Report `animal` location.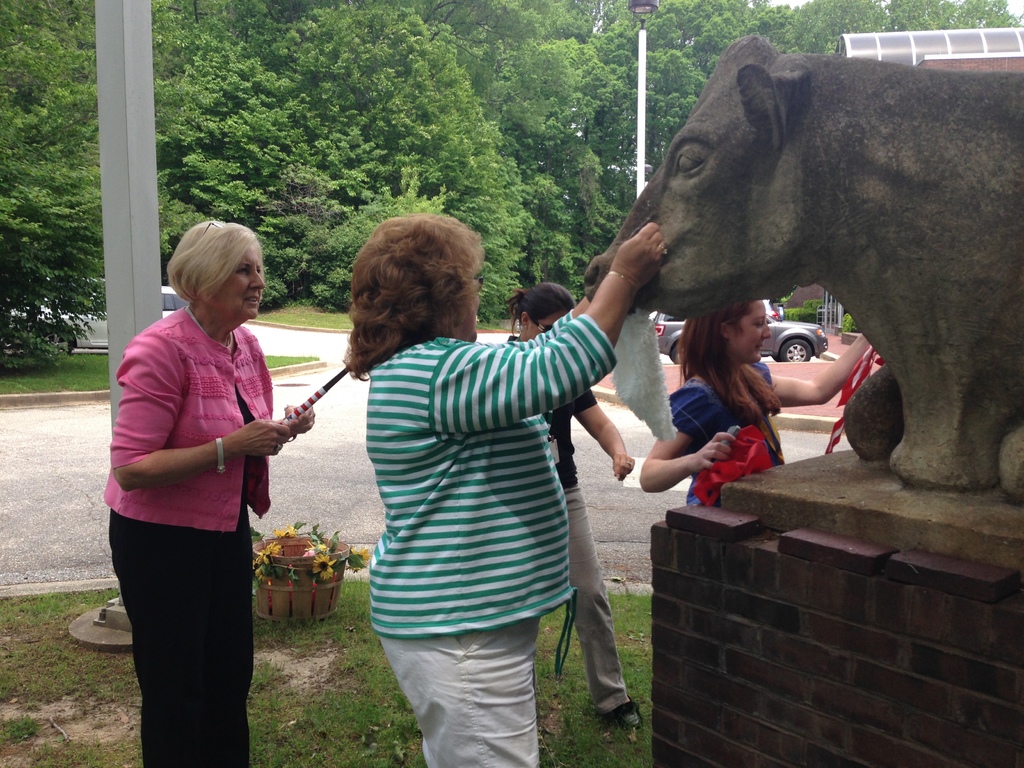
Report: (x1=583, y1=36, x2=1023, y2=502).
